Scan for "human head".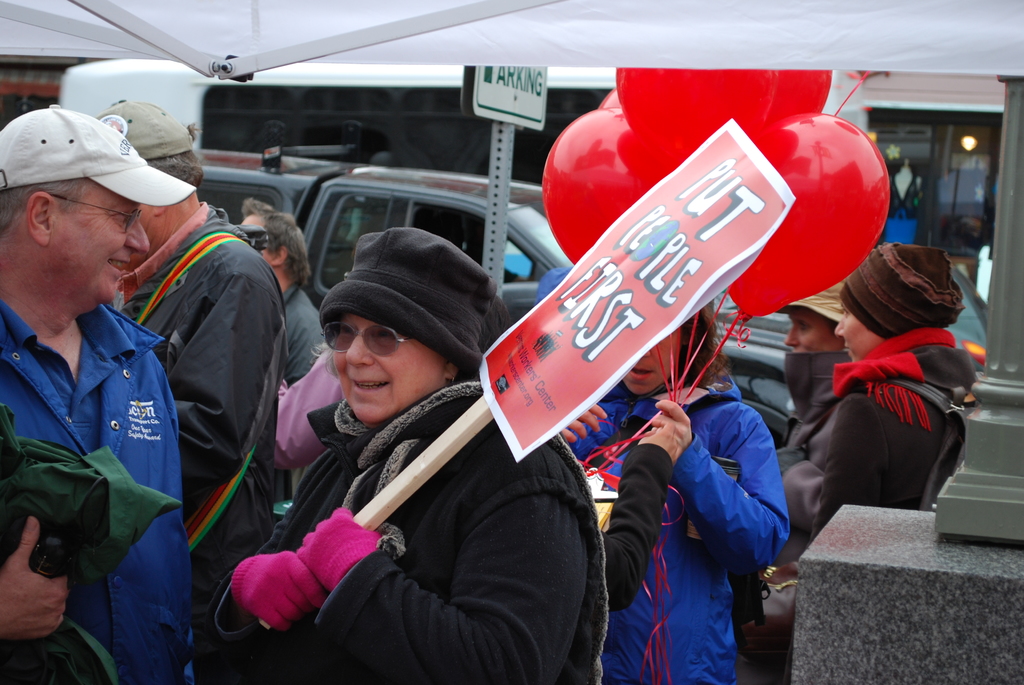
Scan result: rect(305, 224, 490, 437).
